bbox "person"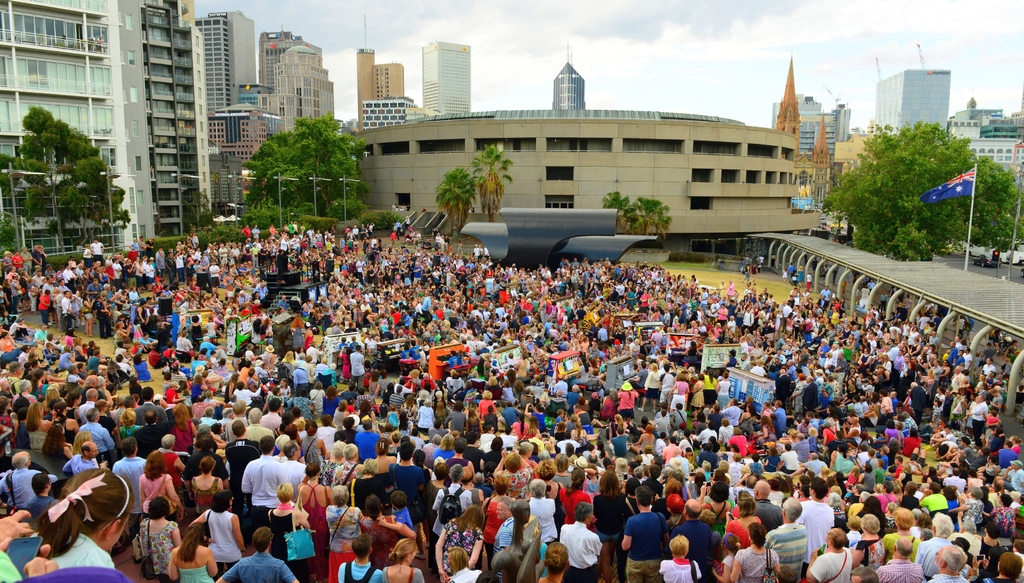
740,252,759,290
